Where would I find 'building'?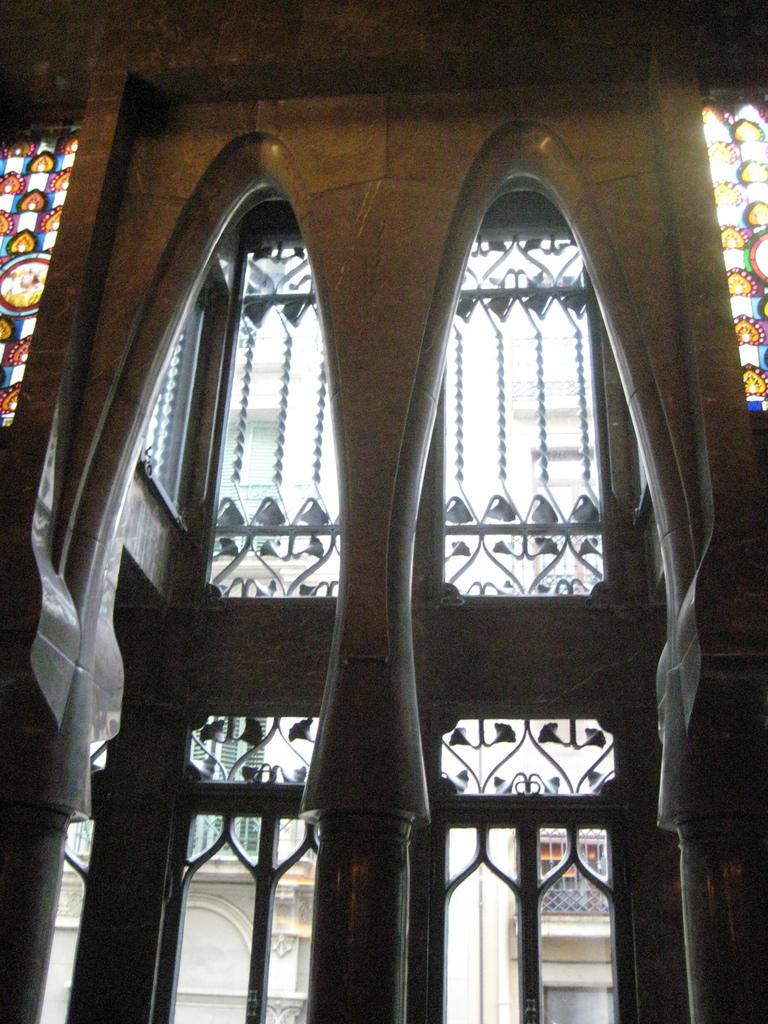
At {"x1": 0, "y1": 0, "x2": 767, "y2": 1023}.
